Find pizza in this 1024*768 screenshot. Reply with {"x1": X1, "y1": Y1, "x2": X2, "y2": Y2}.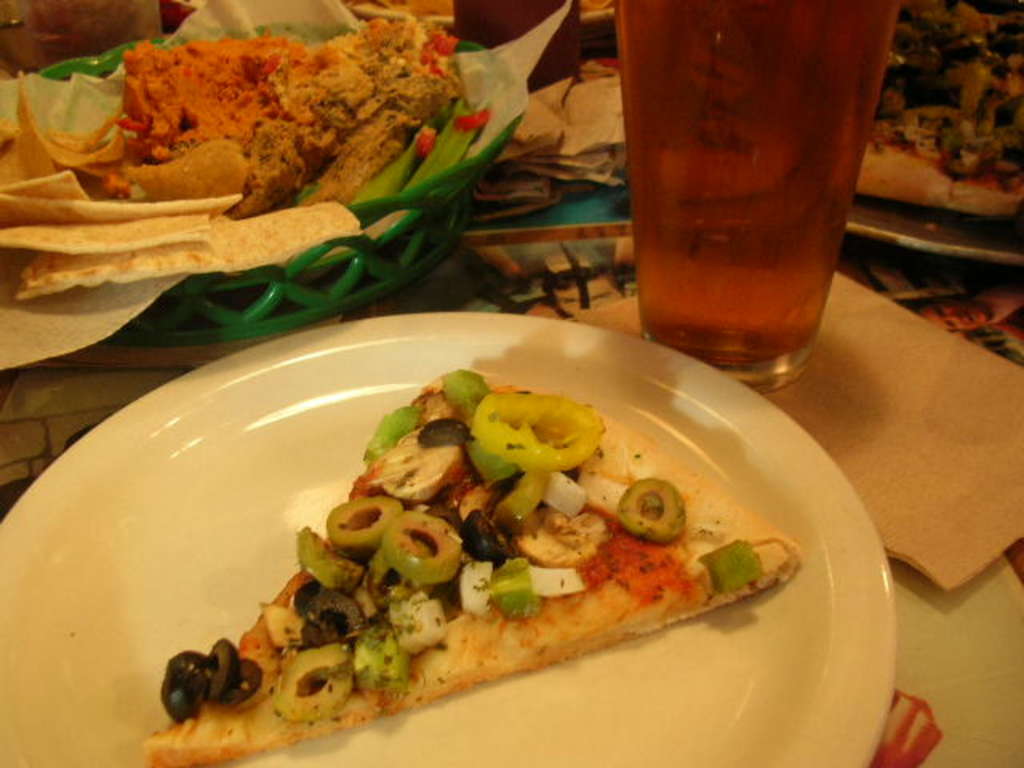
{"x1": 186, "y1": 373, "x2": 781, "y2": 730}.
